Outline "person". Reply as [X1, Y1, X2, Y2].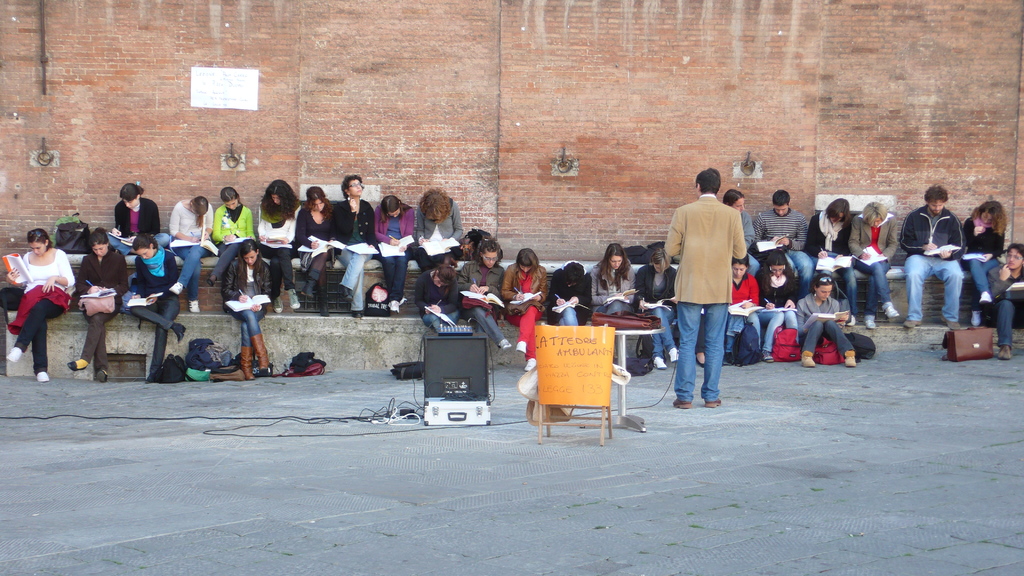
[410, 190, 461, 273].
